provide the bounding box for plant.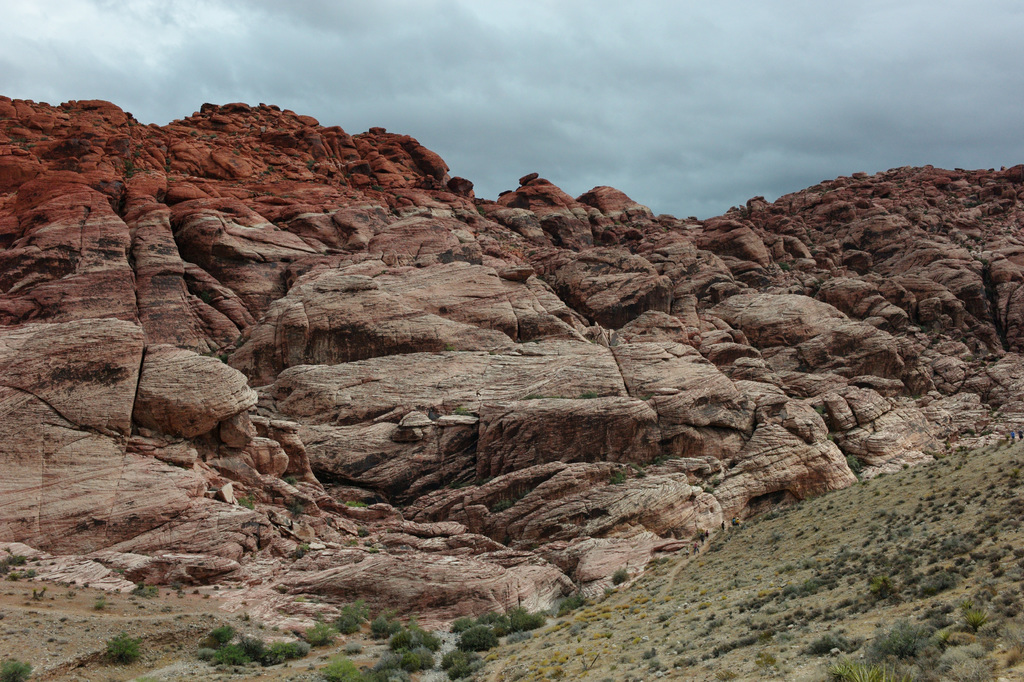
326/654/358/681.
